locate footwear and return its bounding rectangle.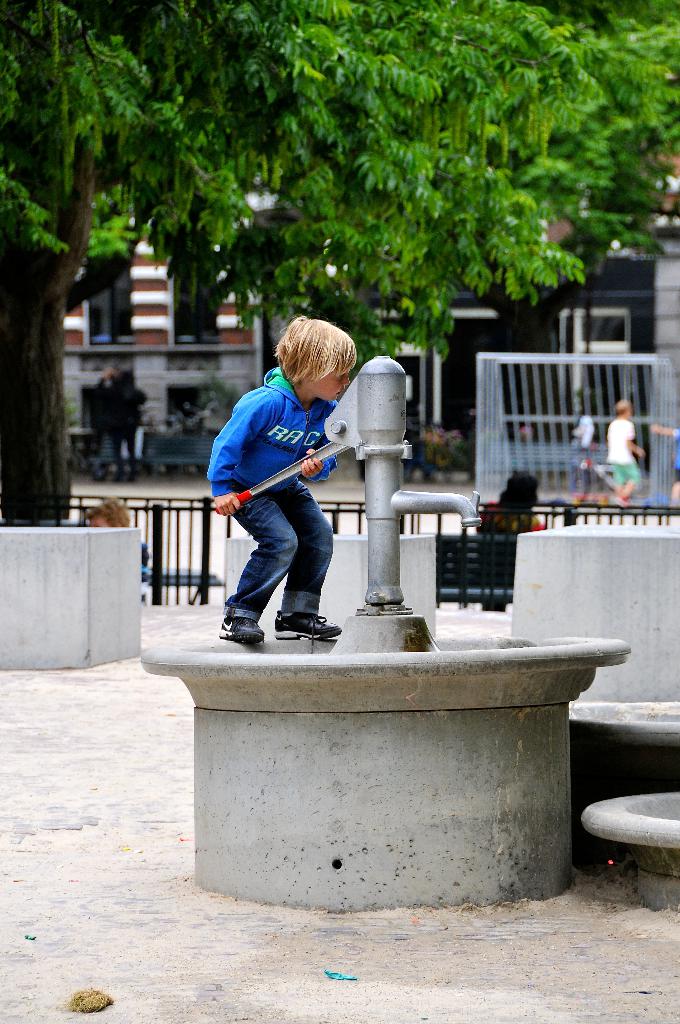
{"left": 216, "top": 617, "right": 262, "bottom": 645}.
